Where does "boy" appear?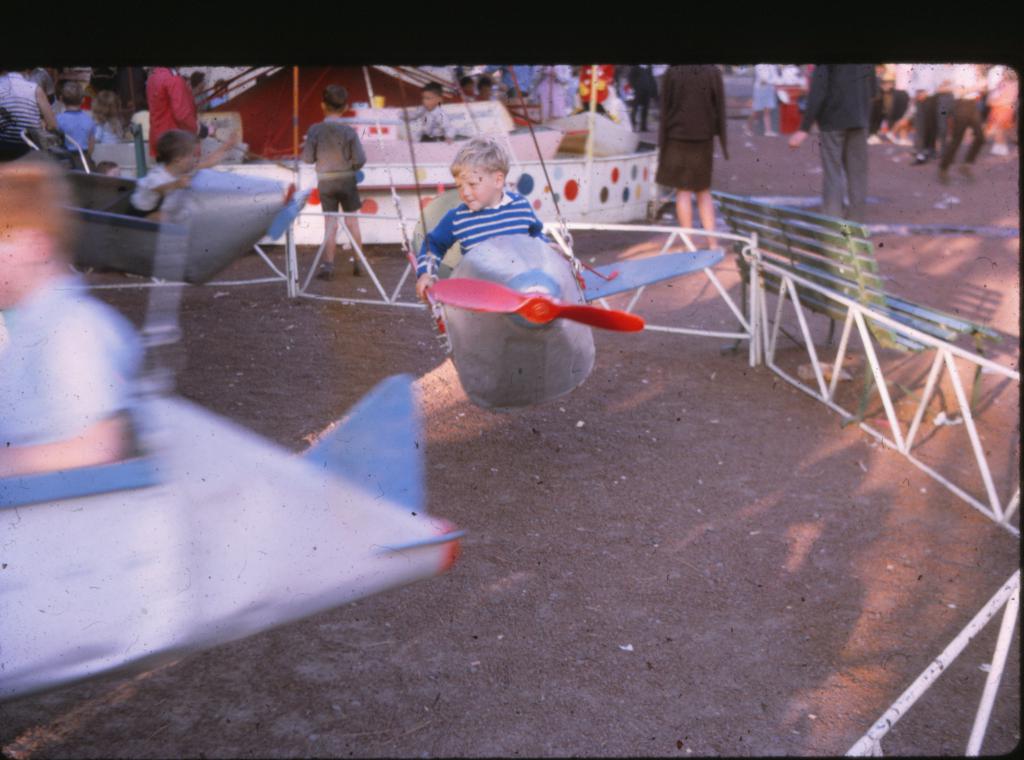
Appears at (left=299, top=86, right=370, bottom=274).
